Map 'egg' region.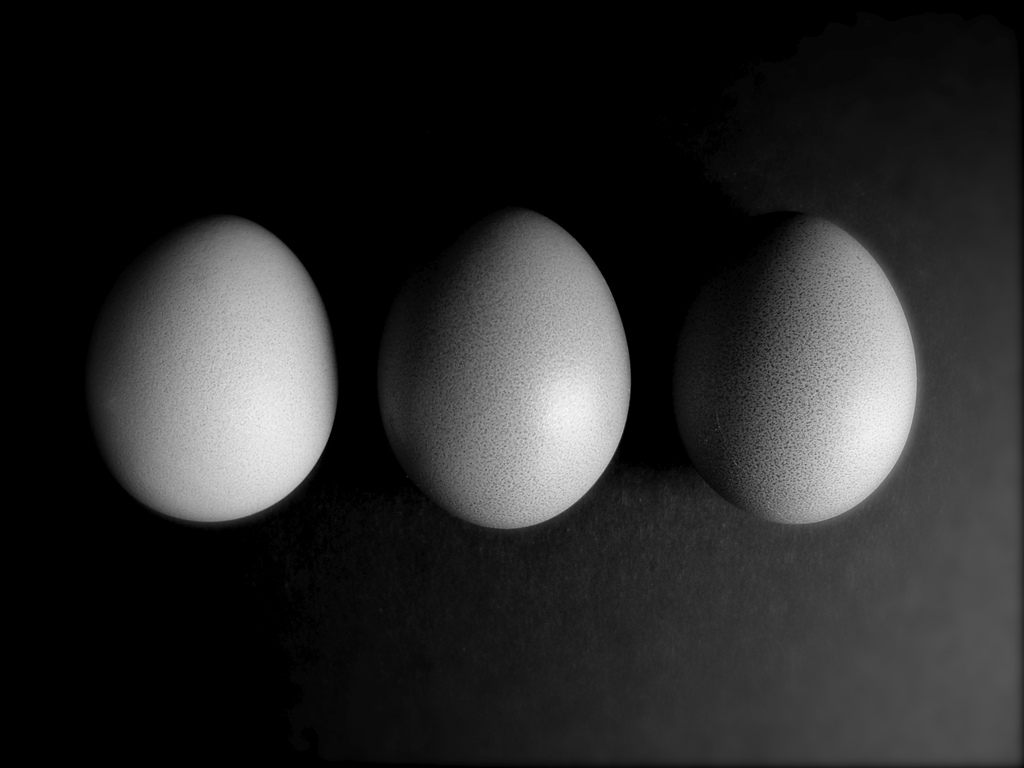
Mapped to [83,214,338,526].
